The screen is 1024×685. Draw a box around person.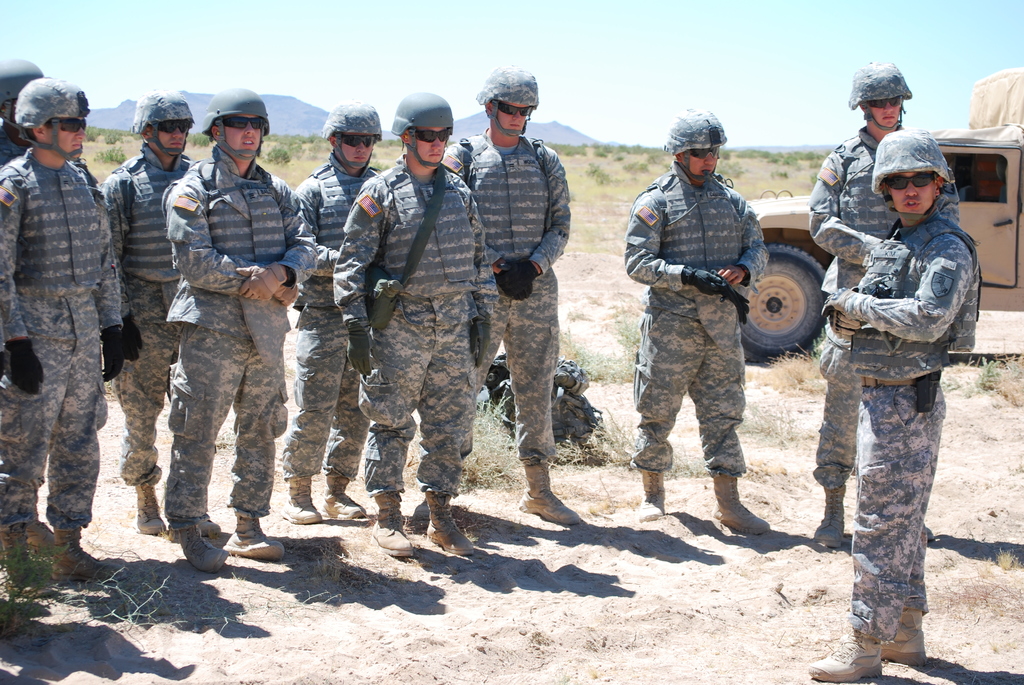
detection(0, 74, 131, 590).
